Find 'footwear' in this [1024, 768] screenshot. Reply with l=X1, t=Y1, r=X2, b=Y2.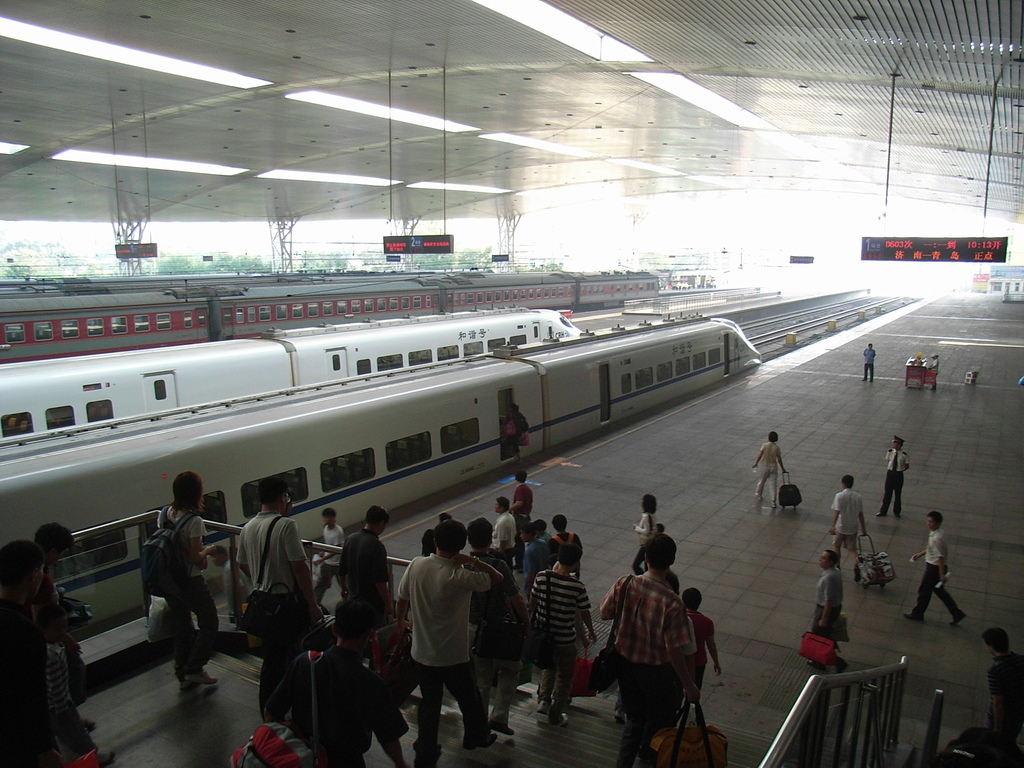
l=894, t=511, r=903, b=521.
